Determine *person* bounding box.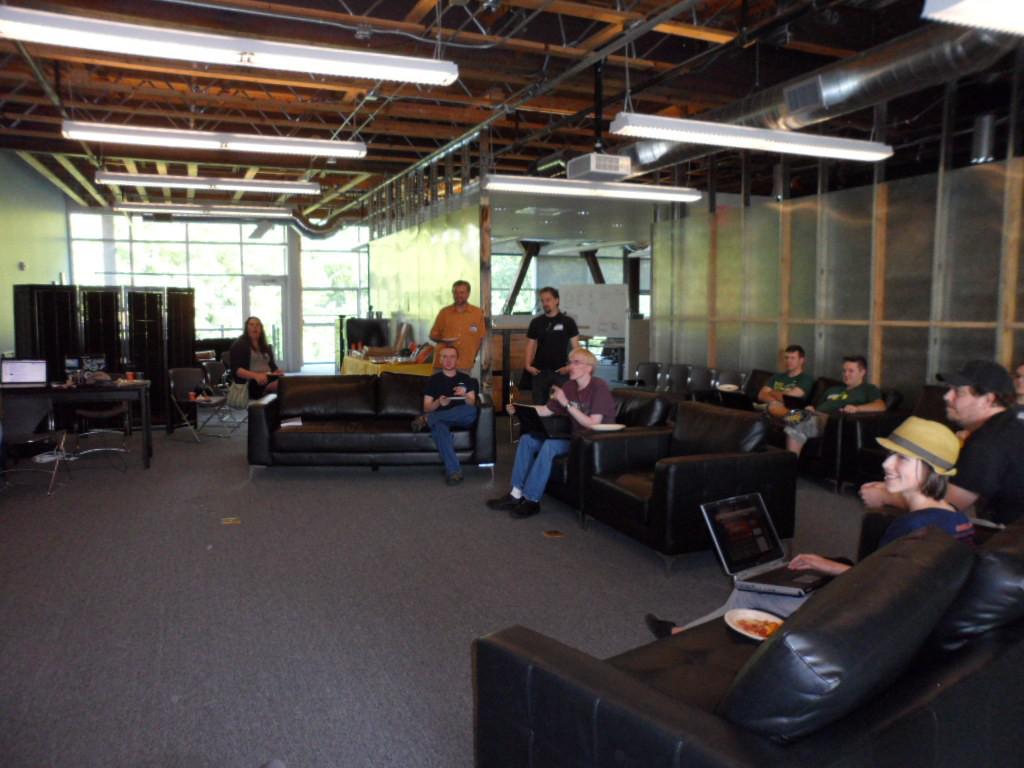
Determined: region(486, 346, 616, 520).
